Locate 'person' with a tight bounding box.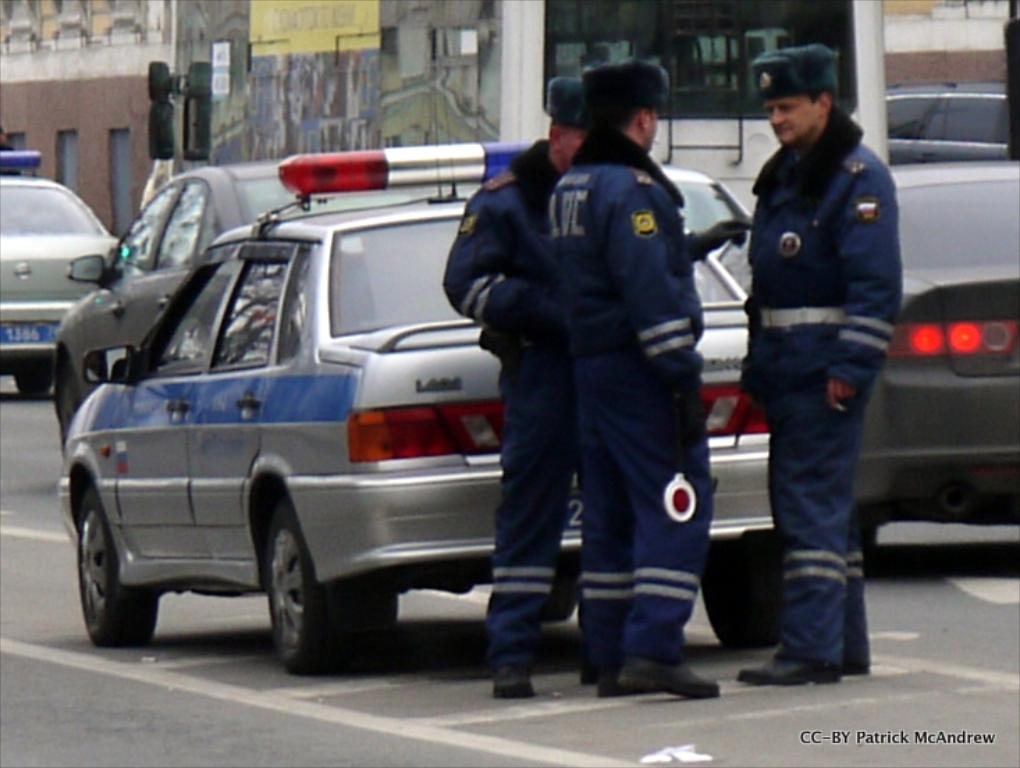
locate(533, 50, 751, 704).
